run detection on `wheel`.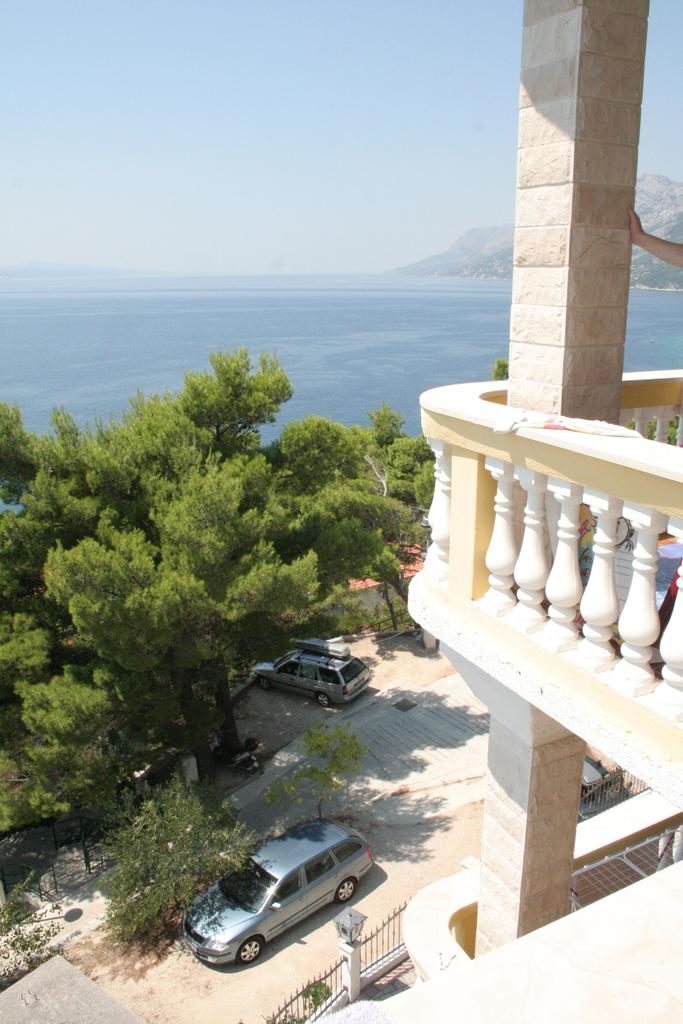
Result: box=[340, 877, 359, 902].
